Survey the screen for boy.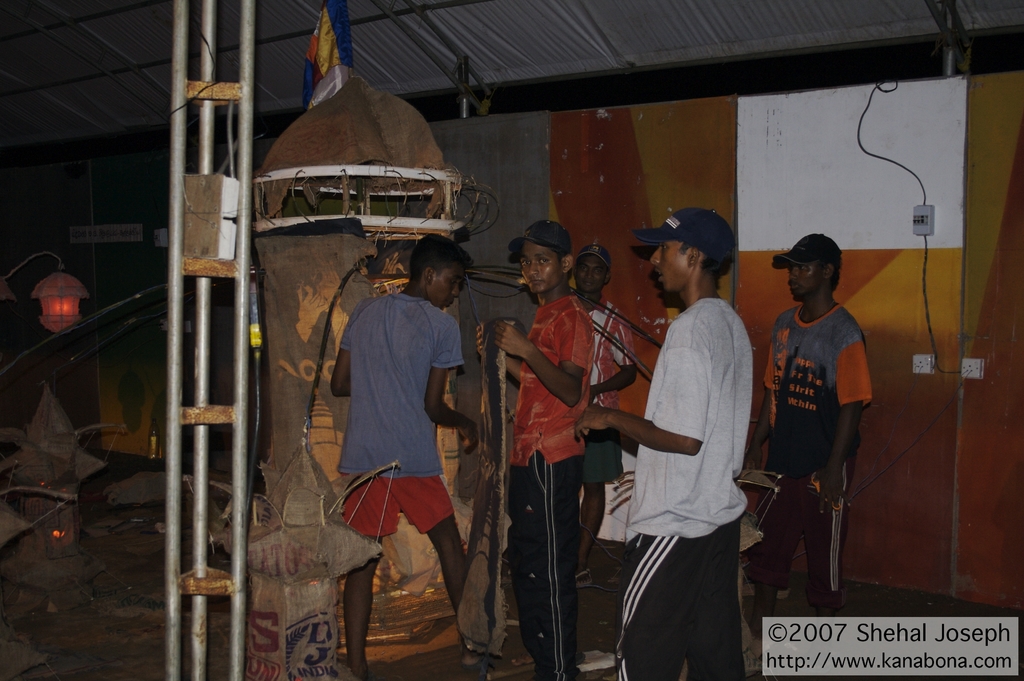
Survey found: 531, 249, 636, 520.
